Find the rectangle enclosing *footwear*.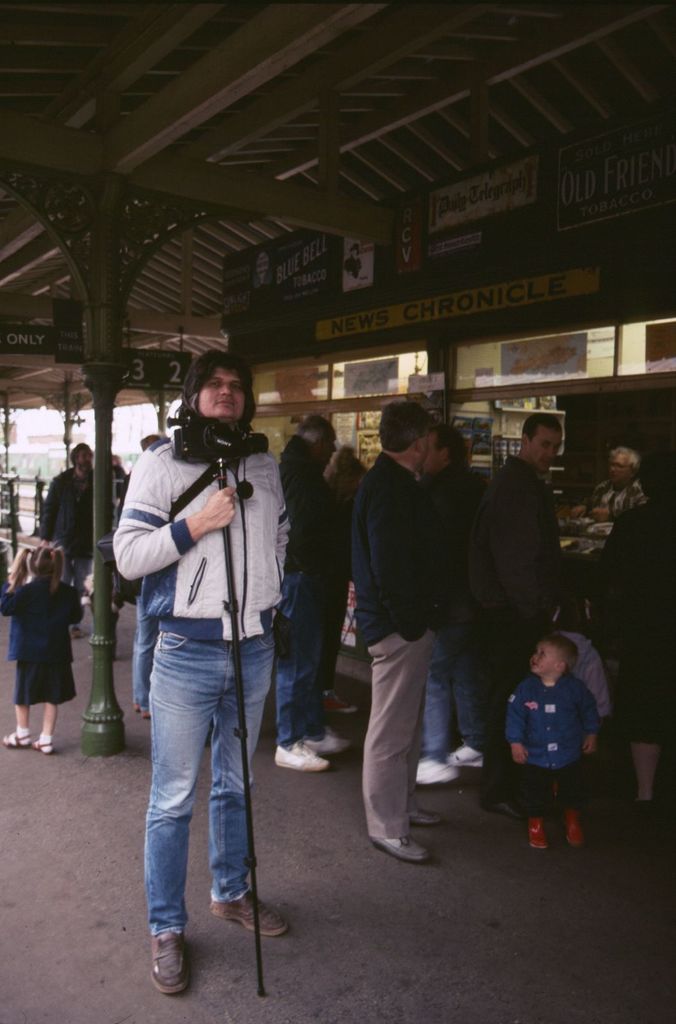
bbox=(531, 820, 550, 851).
